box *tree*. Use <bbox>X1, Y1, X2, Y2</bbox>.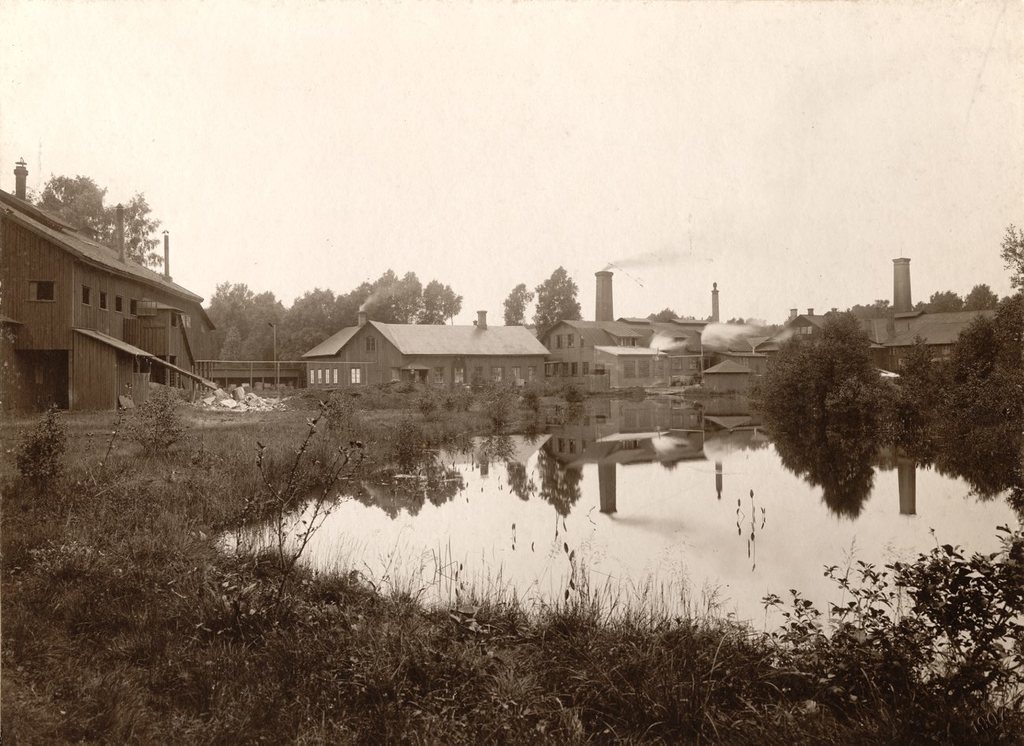
<bbox>257, 277, 325, 374</bbox>.
